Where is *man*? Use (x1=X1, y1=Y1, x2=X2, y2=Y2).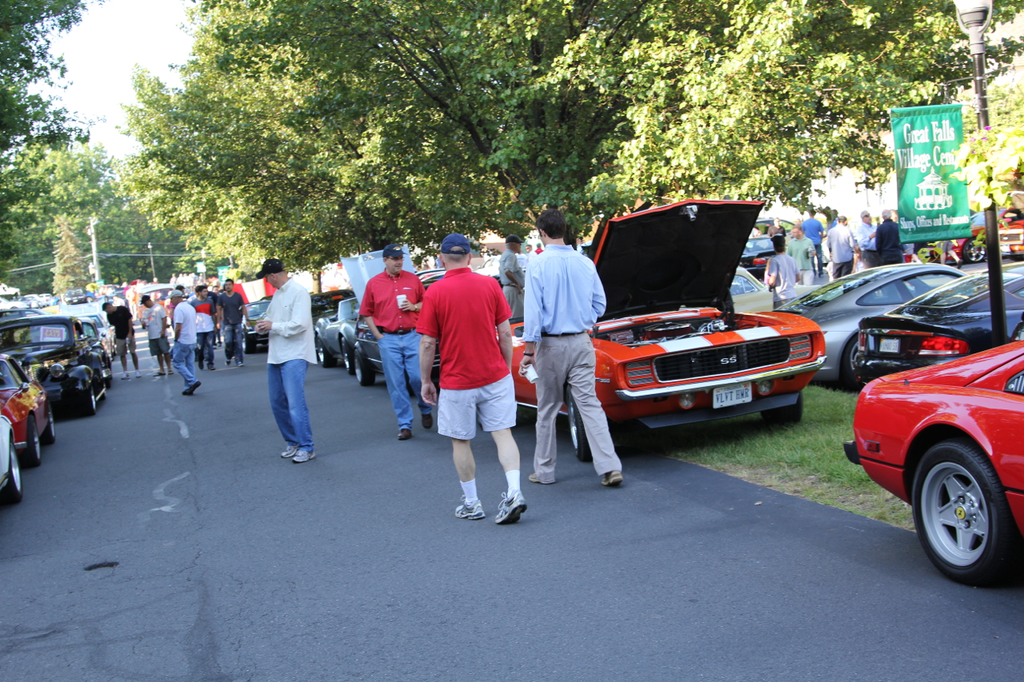
(x1=358, y1=243, x2=430, y2=442).
